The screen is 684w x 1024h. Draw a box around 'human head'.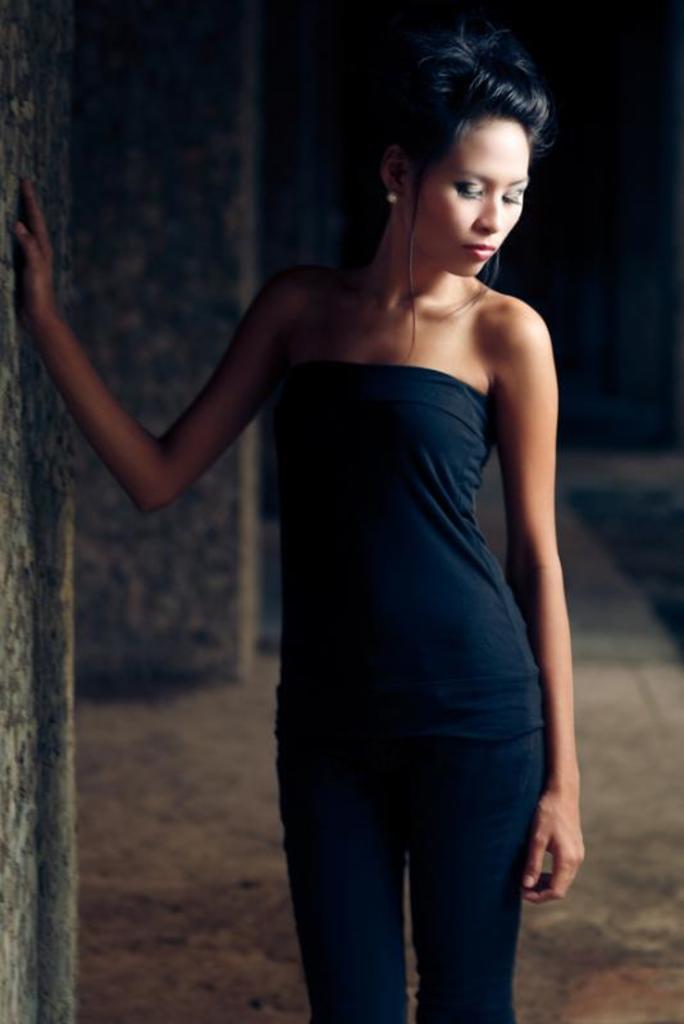
(396,19,566,283).
